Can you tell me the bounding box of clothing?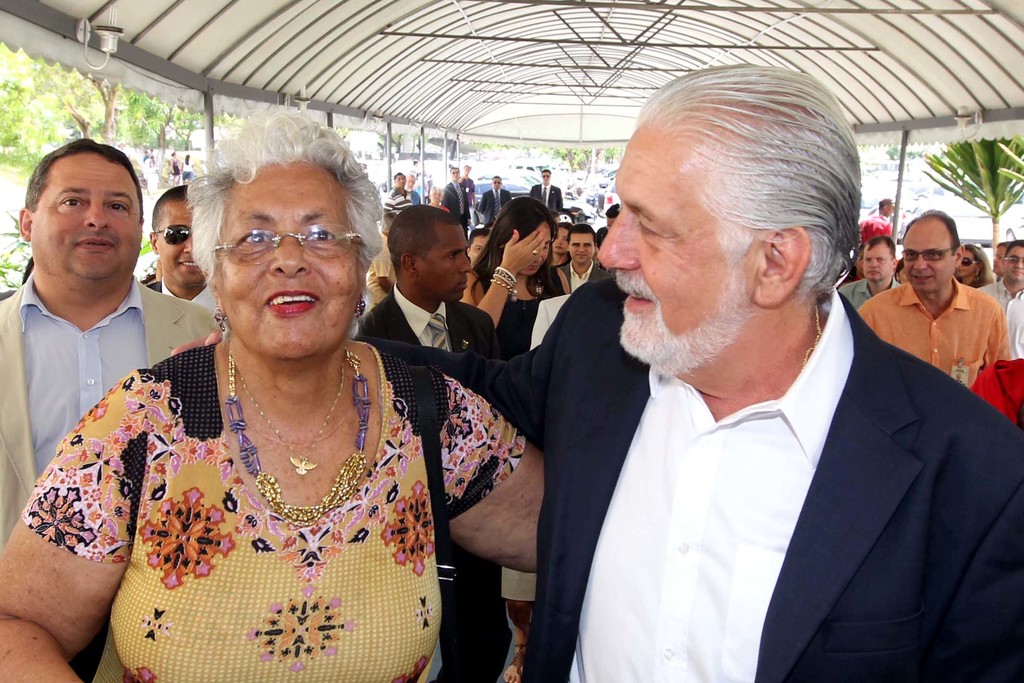
BBox(355, 280, 502, 682).
